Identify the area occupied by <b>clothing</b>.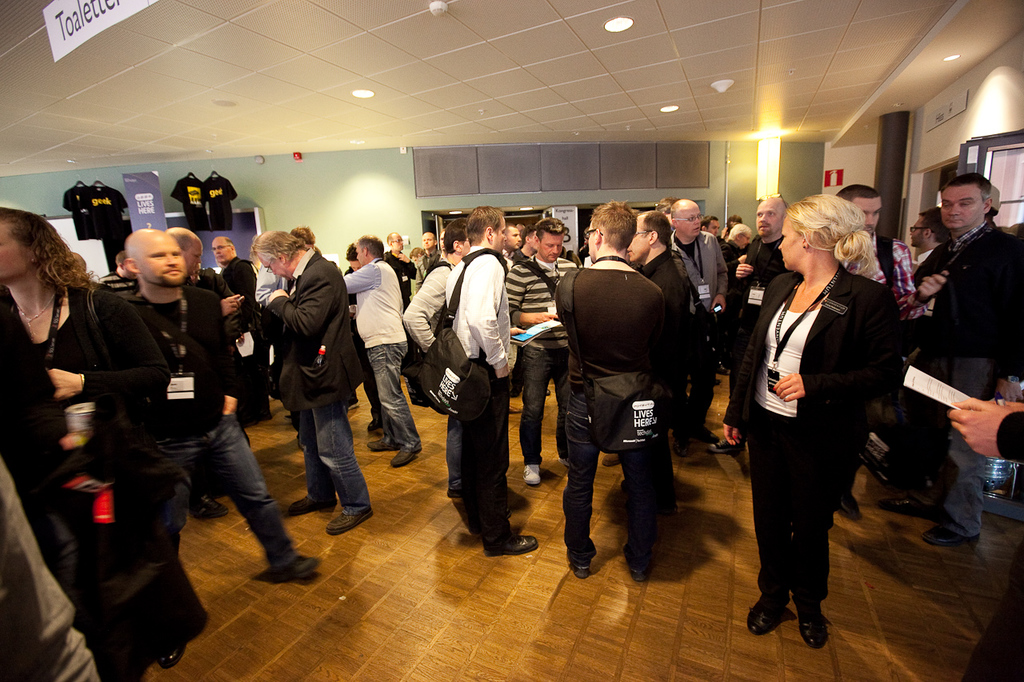
Area: [849, 233, 932, 328].
